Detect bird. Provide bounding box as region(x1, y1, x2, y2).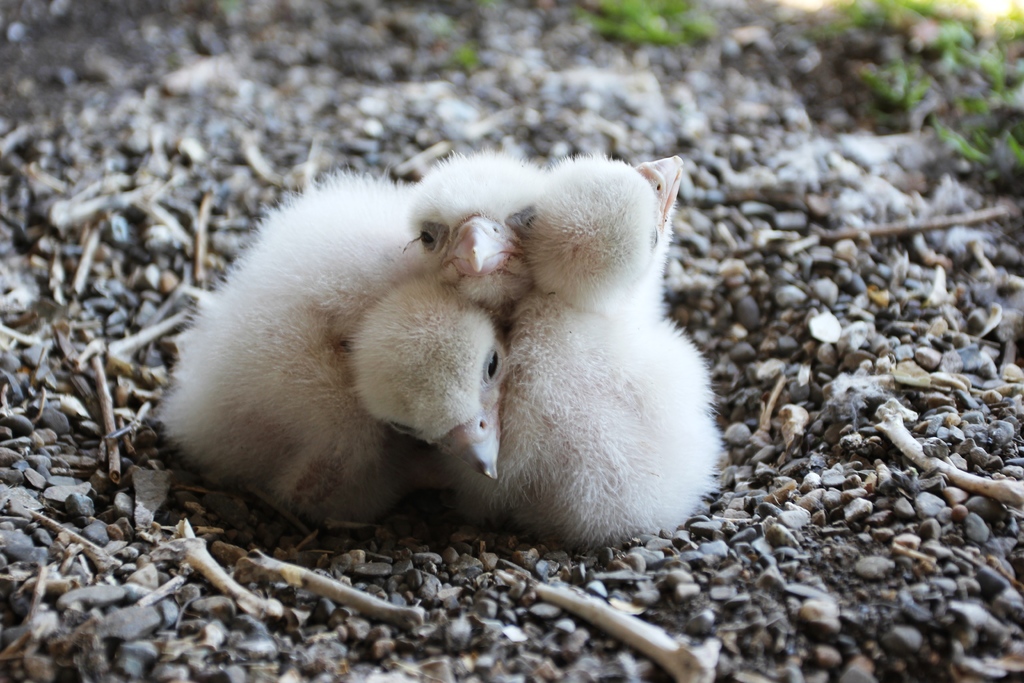
region(146, 164, 513, 529).
